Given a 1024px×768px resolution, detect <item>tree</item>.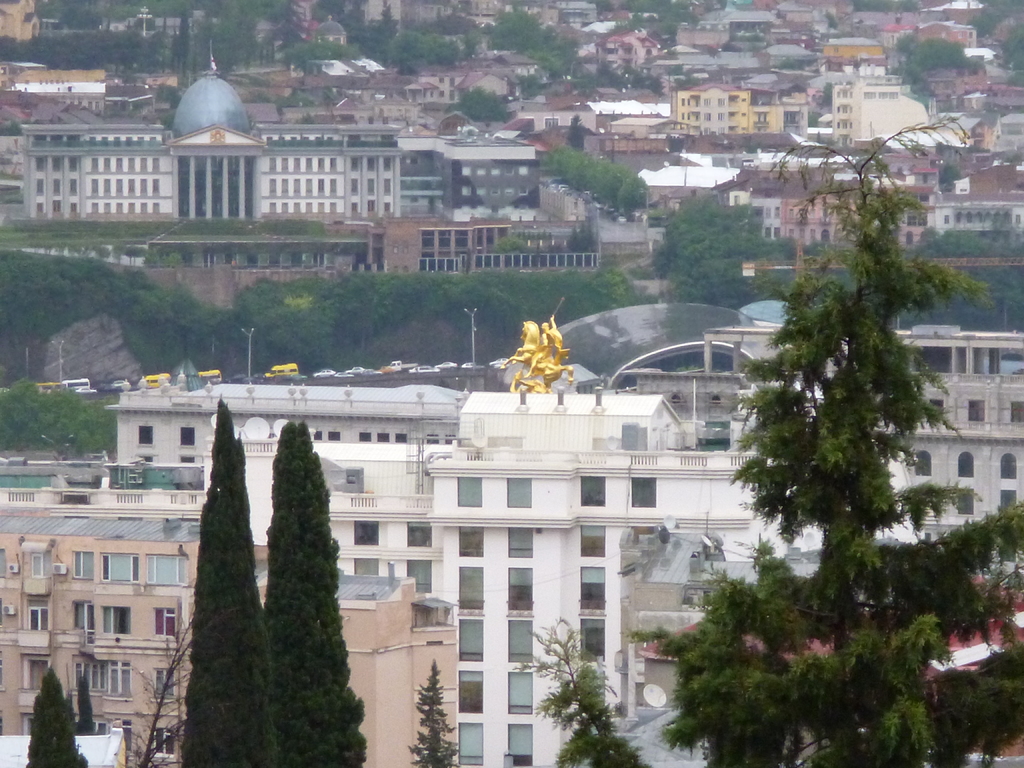
l=101, t=610, r=199, b=767.
